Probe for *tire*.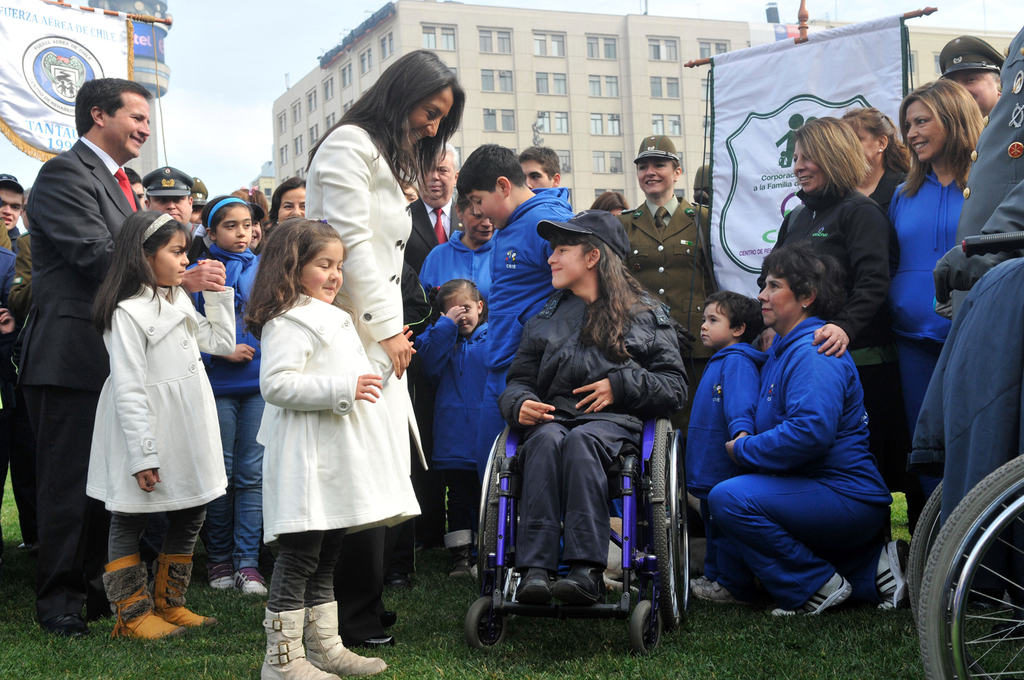
Probe result: [x1=651, y1=417, x2=687, y2=636].
